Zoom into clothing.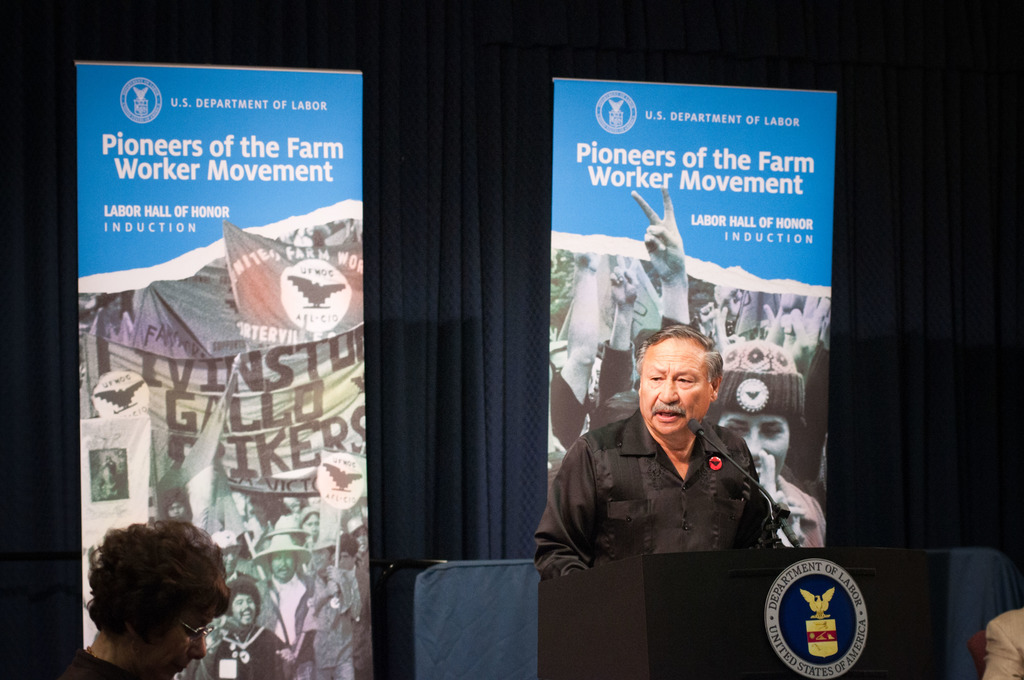
Zoom target: x1=533 y1=407 x2=786 y2=583.
